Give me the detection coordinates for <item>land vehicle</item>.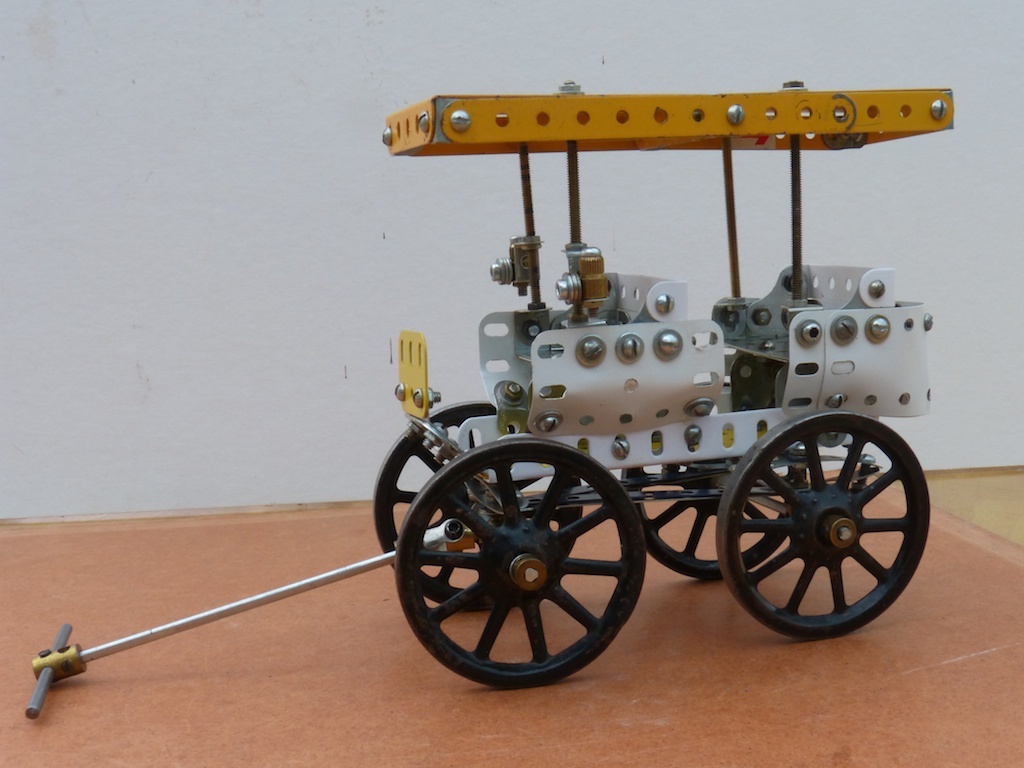
l=21, t=79, r=954, b=720.
